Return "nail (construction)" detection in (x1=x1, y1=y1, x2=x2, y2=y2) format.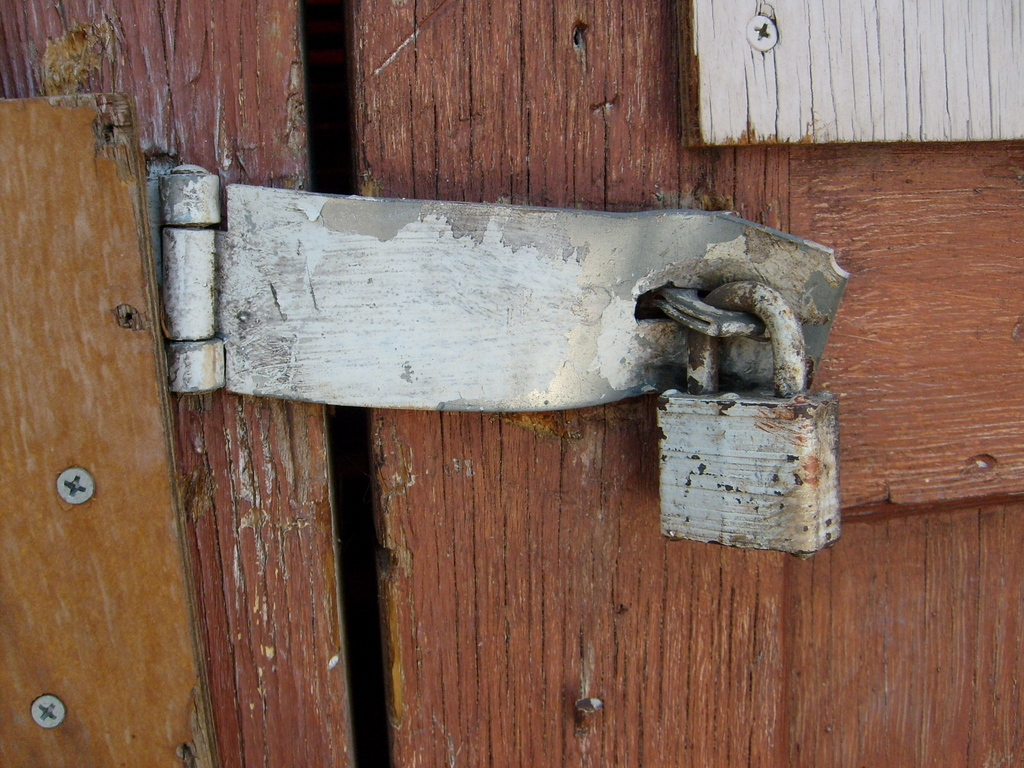
(x1=117, y1=304, x2=134, y2=331).
